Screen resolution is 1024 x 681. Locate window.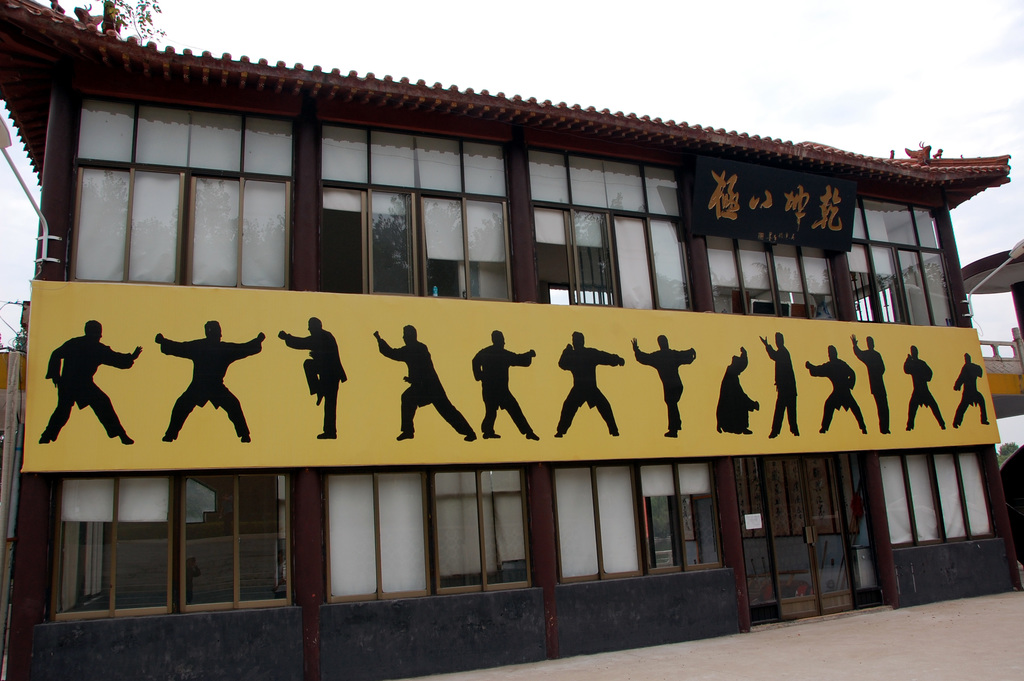
{"x1": 854, "y1": 201, "x2": 959, "y2": 324}.
